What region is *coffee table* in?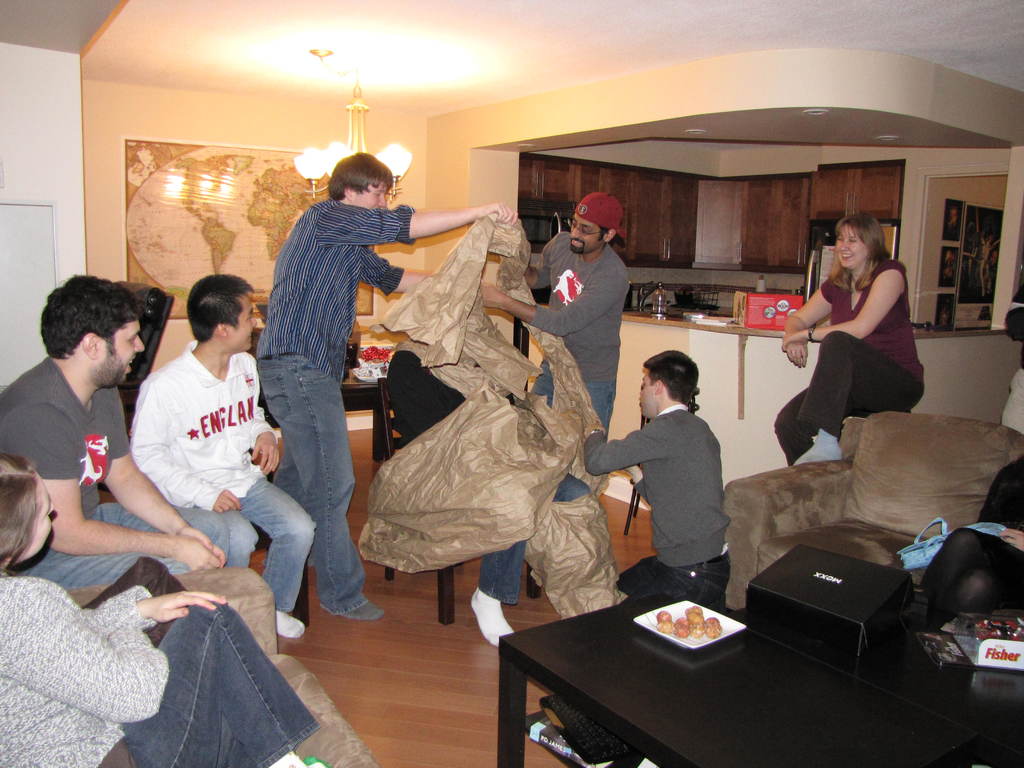
crop(497, 592, 980, 767).
